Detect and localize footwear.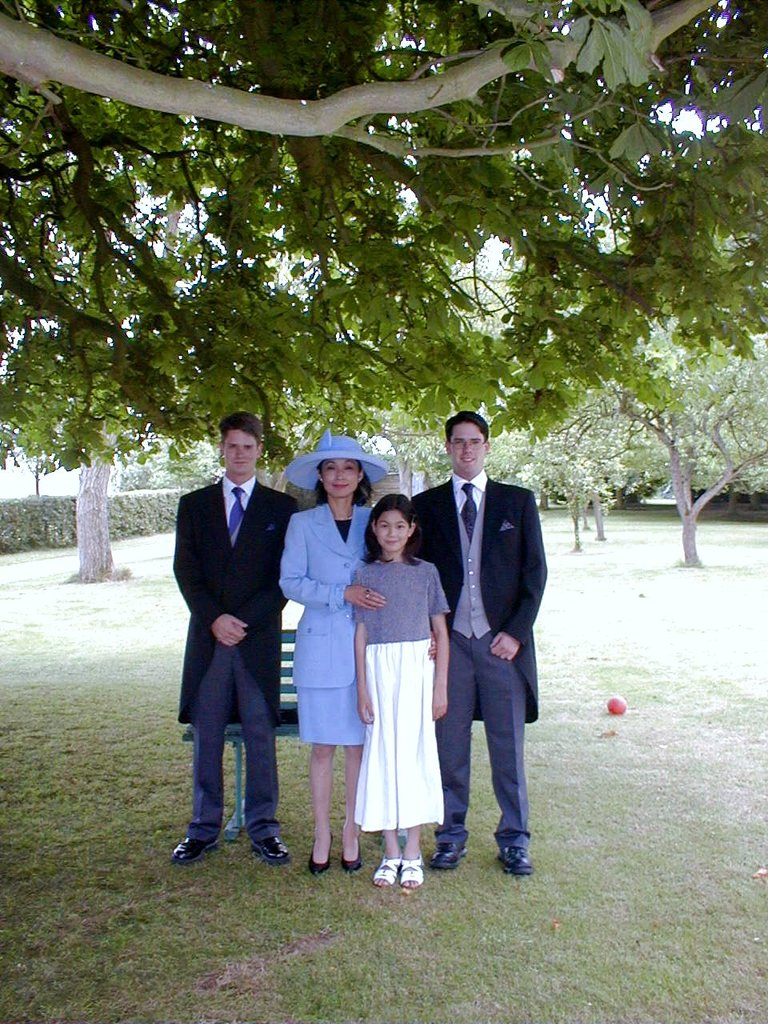
Localized at <box>310,832,336,876</box>.
